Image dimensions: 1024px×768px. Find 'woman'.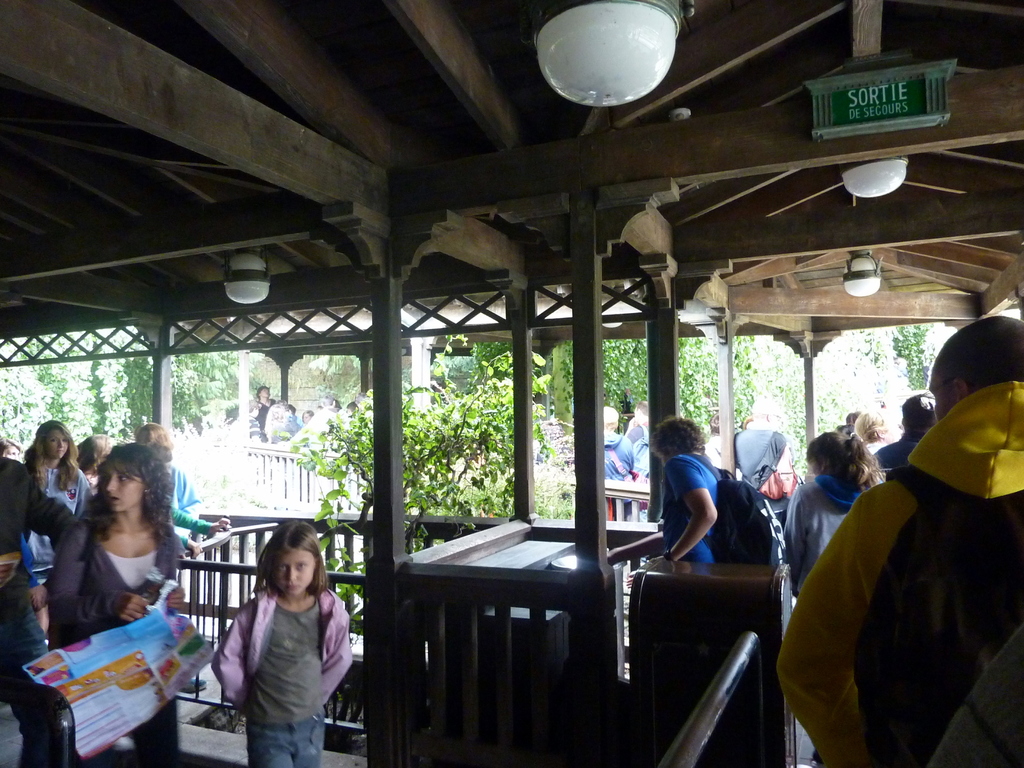
box=[779, 430, 887, 598].
